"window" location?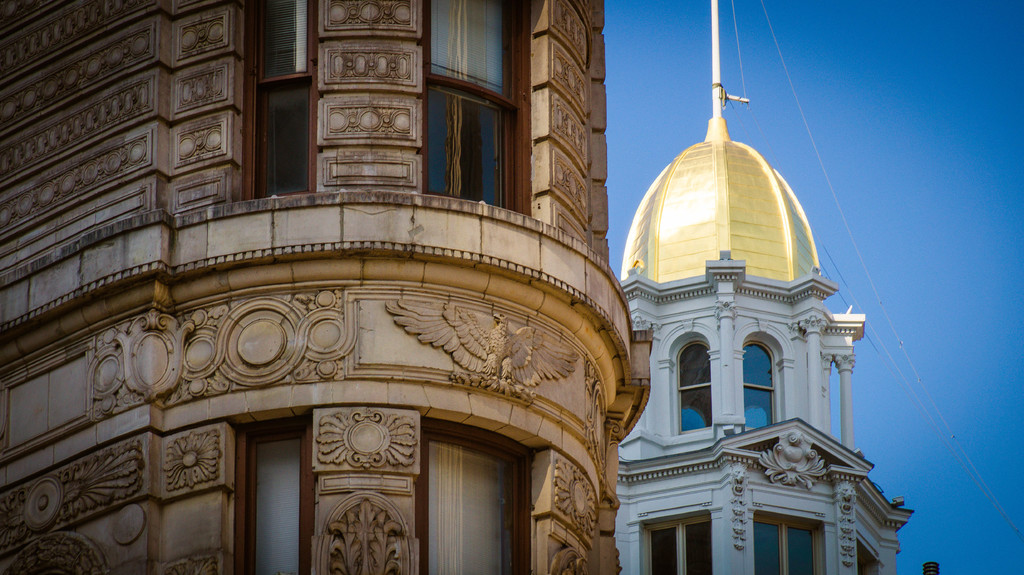
749, 509, 829, 574
